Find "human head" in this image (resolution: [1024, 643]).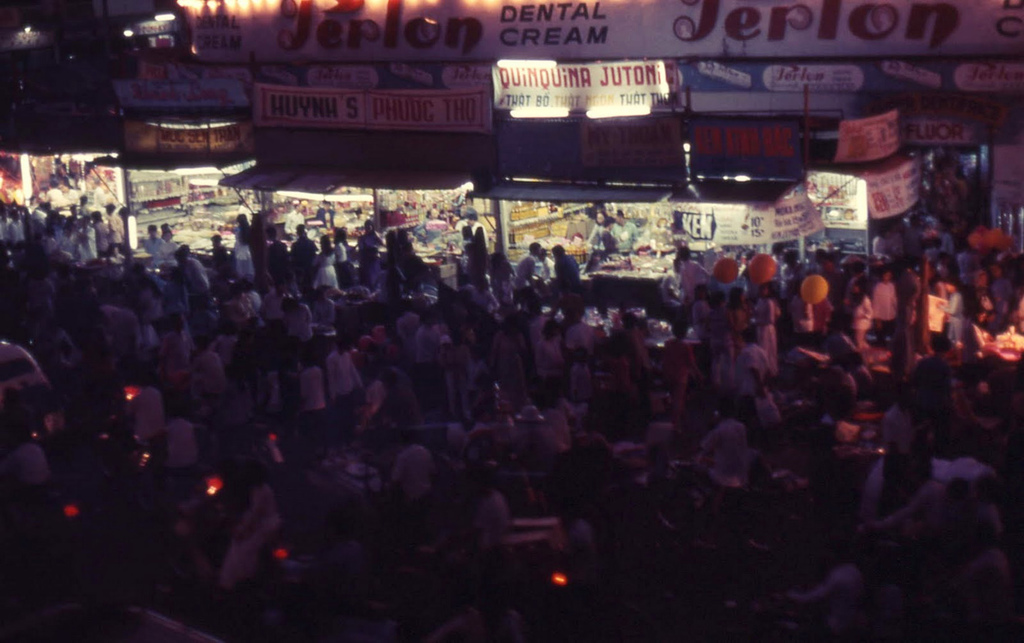
<box>708,287,724,309</box>.
